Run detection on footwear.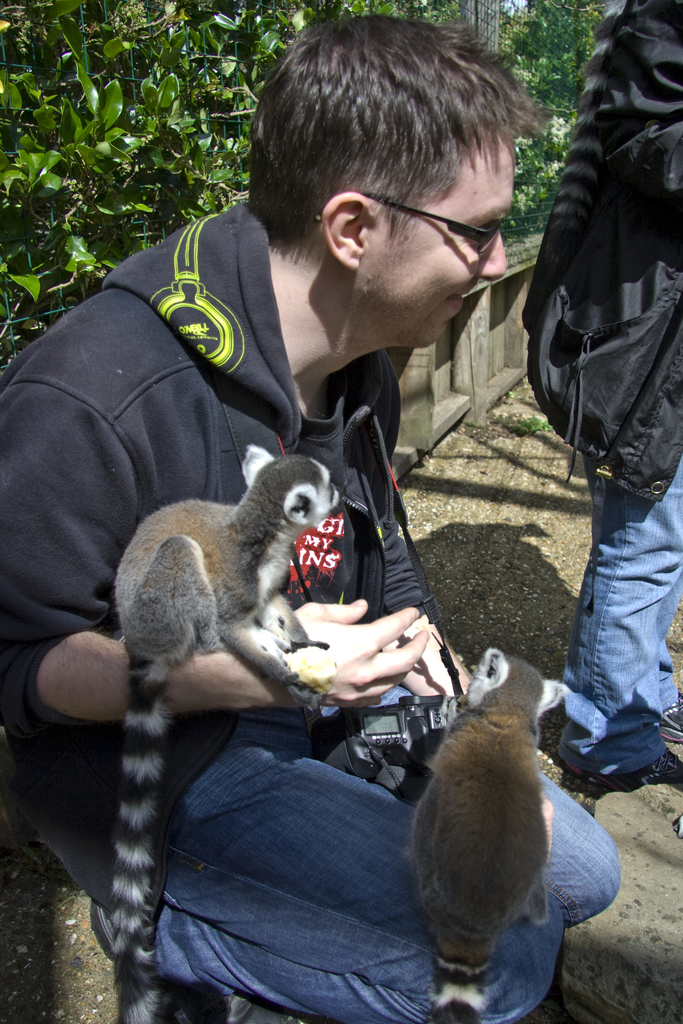
Result: <box>656,692,682,742</box>.
